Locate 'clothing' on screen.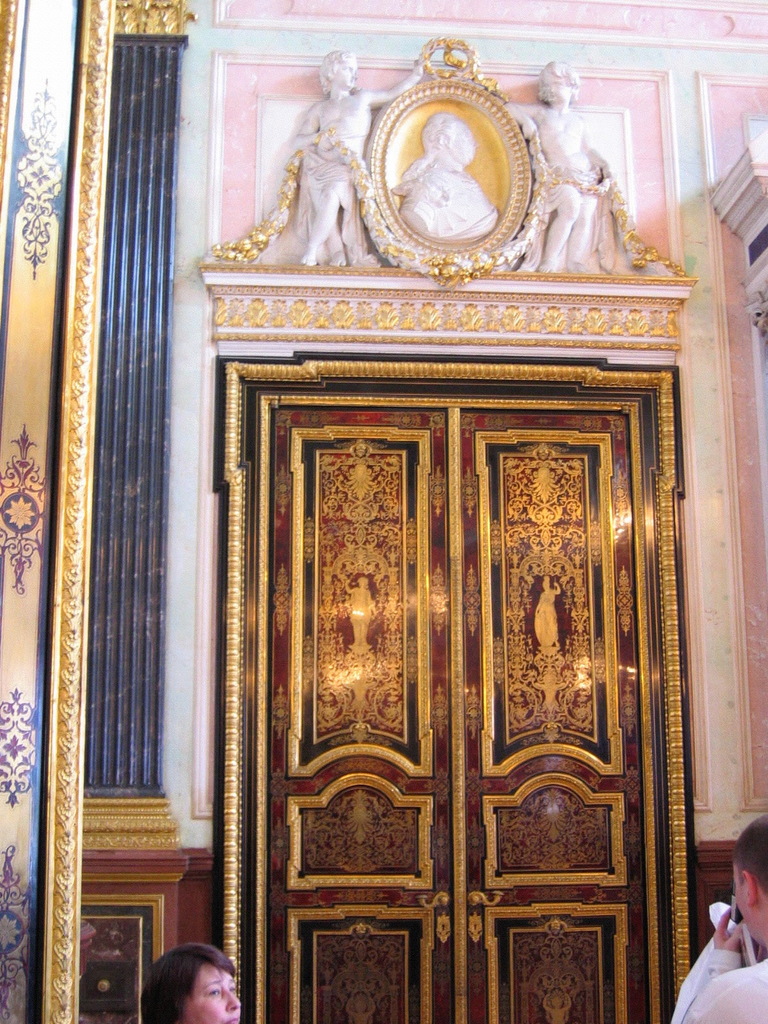
On screen at x1=671, y1=934, x2=765, y2=1023.
